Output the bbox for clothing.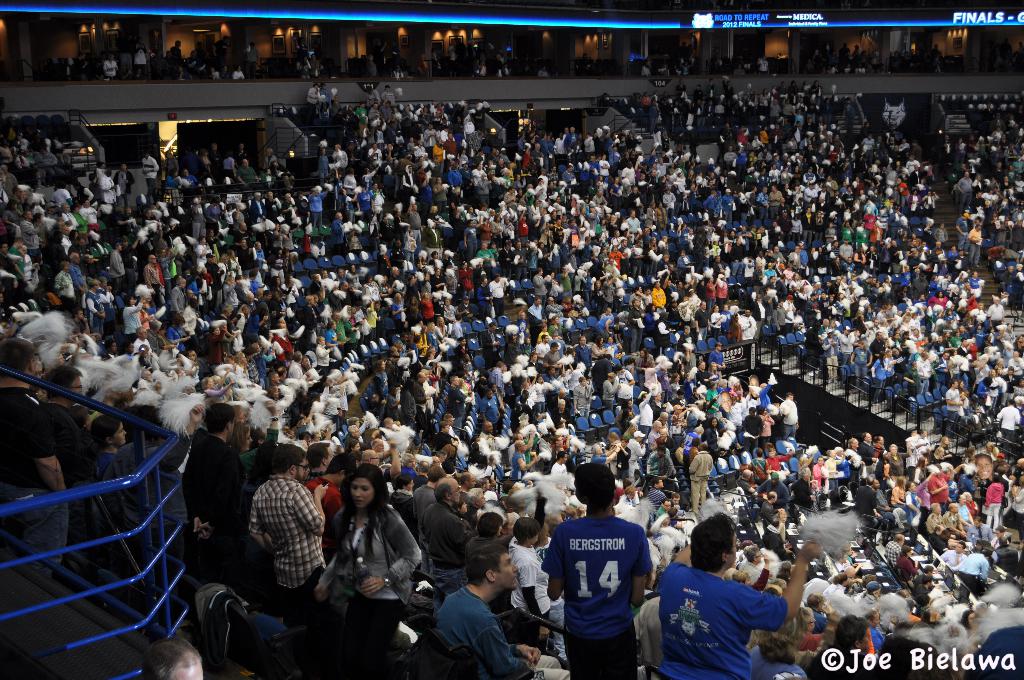
bbox=(224, 159, 236, 174).
